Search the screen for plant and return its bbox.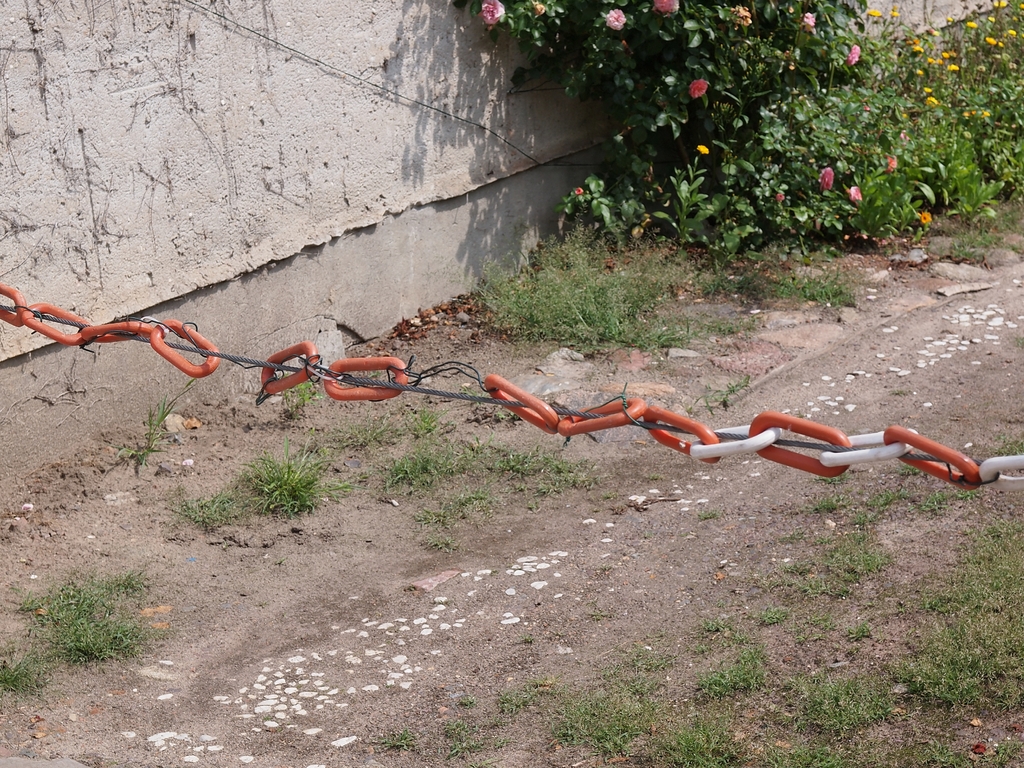
Found: 109,388,186,461.
